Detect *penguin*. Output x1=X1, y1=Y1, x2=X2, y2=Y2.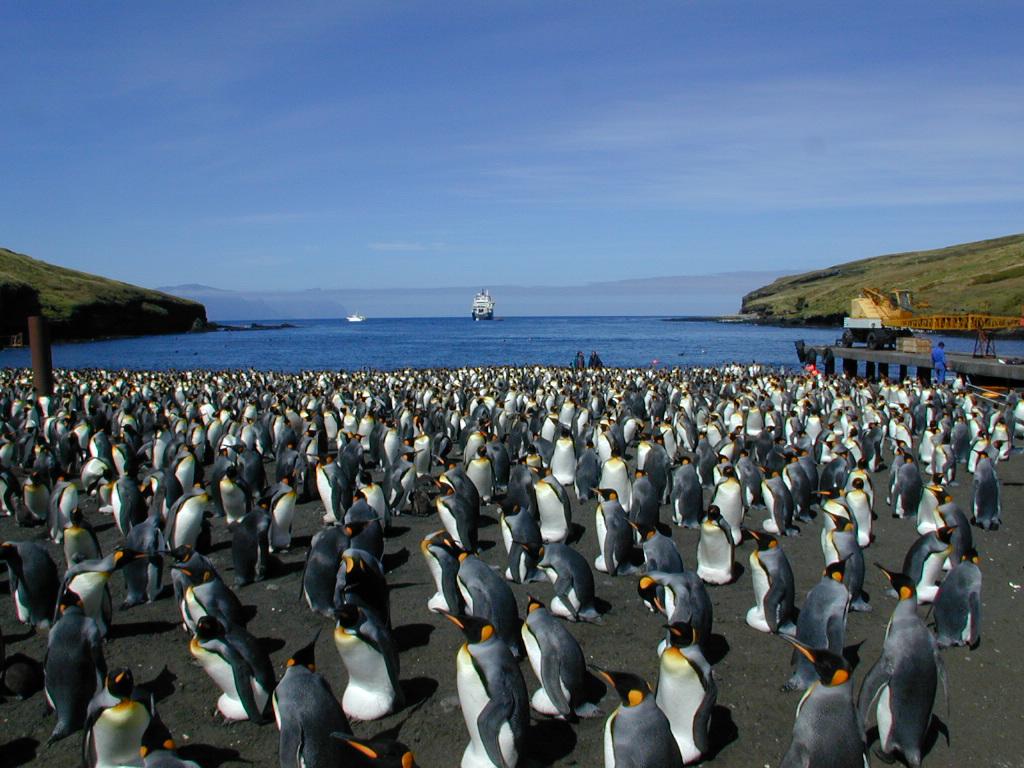
x1=897, y1=523, x2=959, y2=604.
